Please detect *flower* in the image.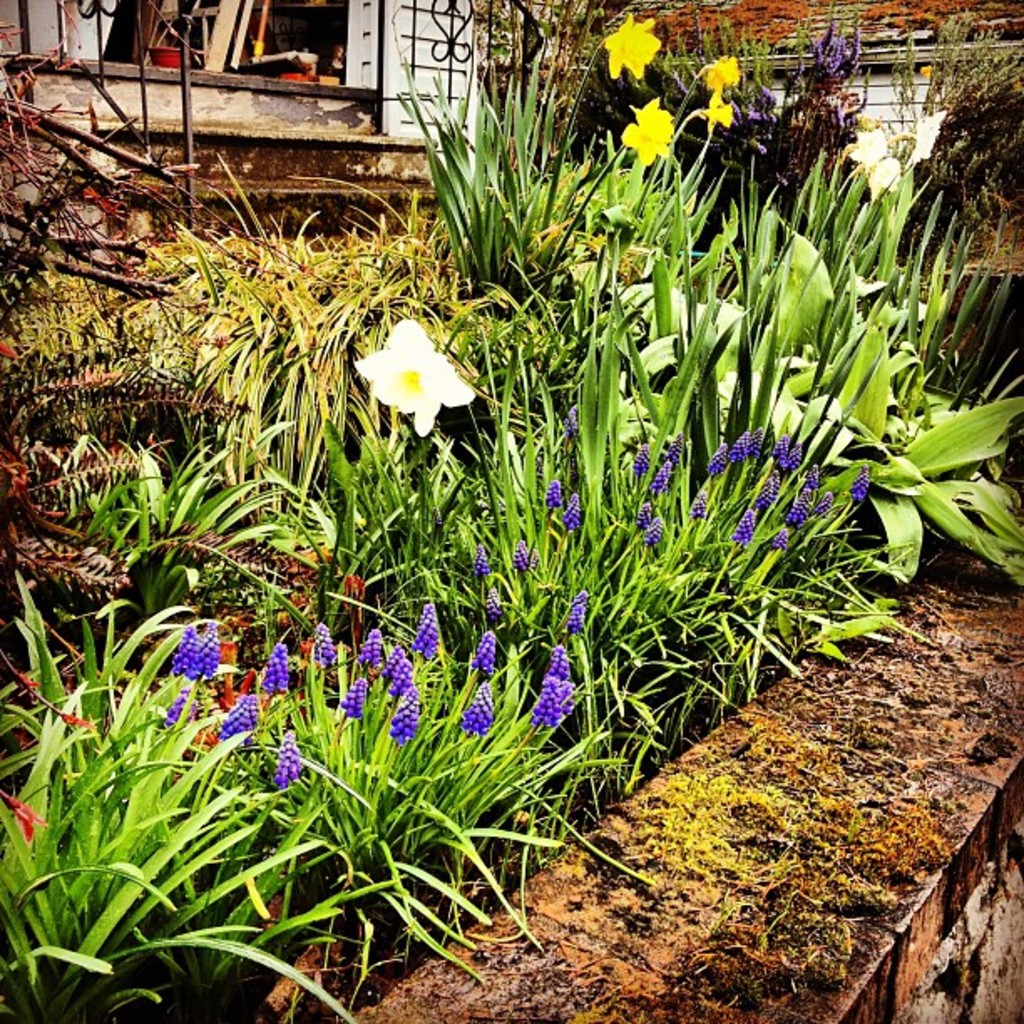
264 740 303 785.
